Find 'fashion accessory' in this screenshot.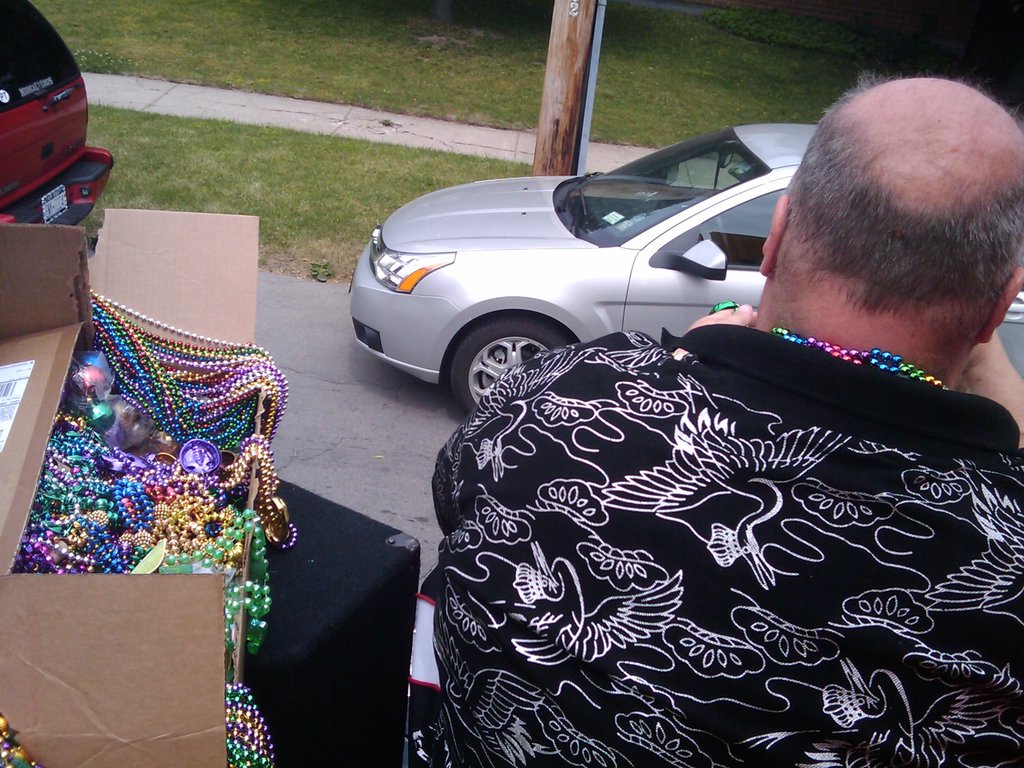
The bounding box for 'fashion accessory' is left=764, top=326, right=955, bottom=390.
